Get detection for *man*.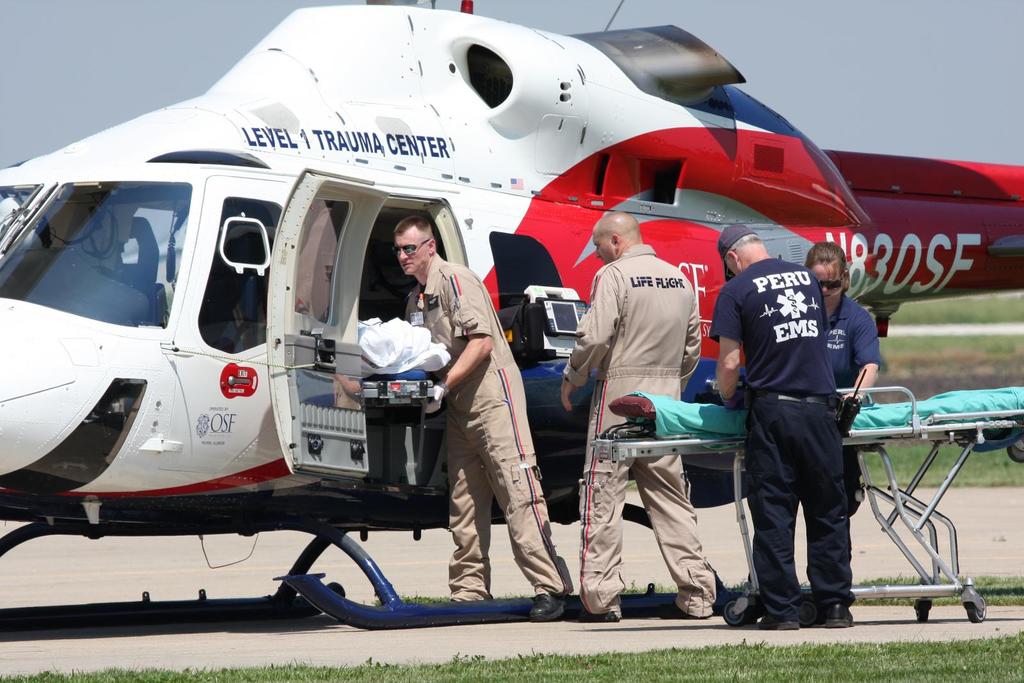
Detection: bbox=[558, 209, 717, 620].
